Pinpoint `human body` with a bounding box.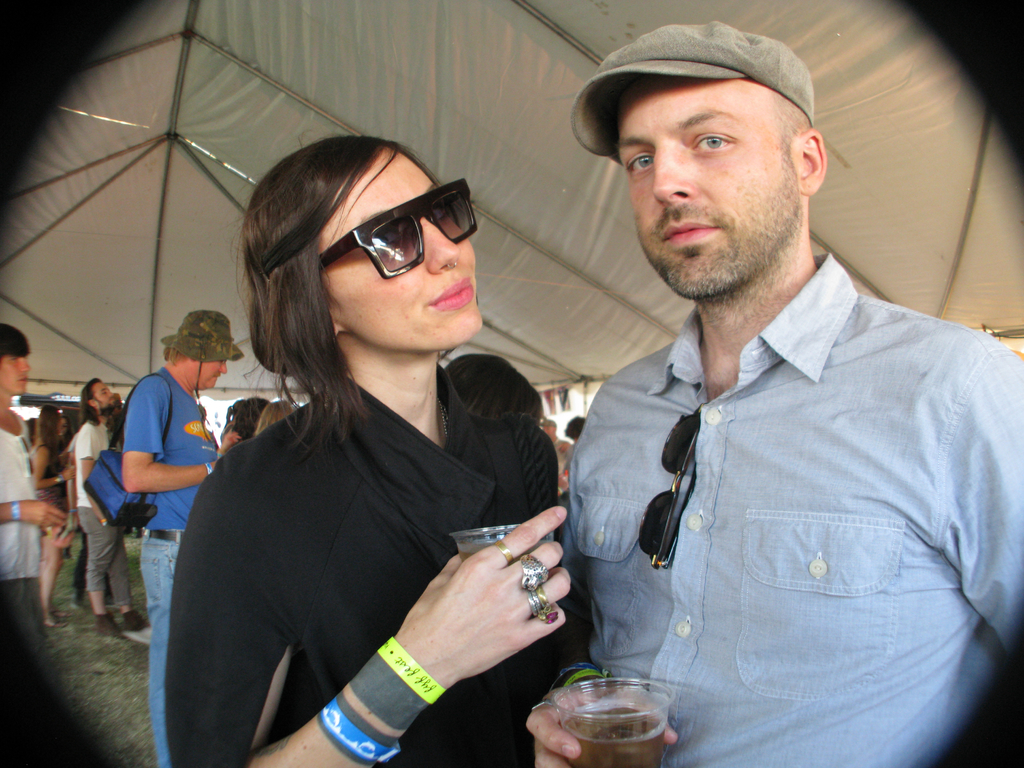
0, 399, 74, 628.
